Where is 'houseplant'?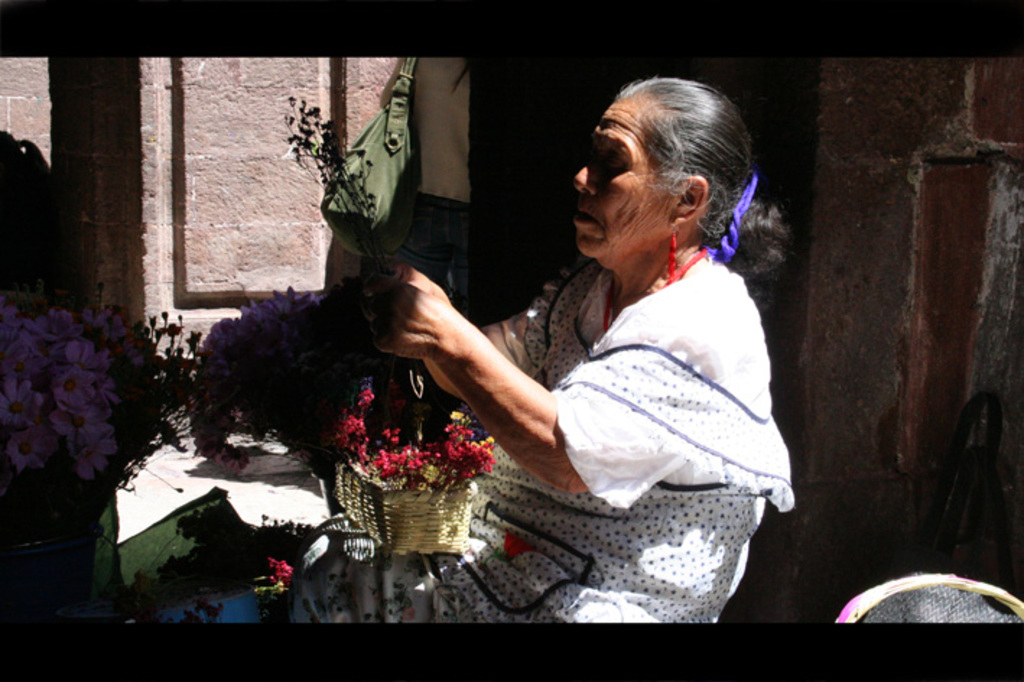
<box>124,303,235,431</box>.
